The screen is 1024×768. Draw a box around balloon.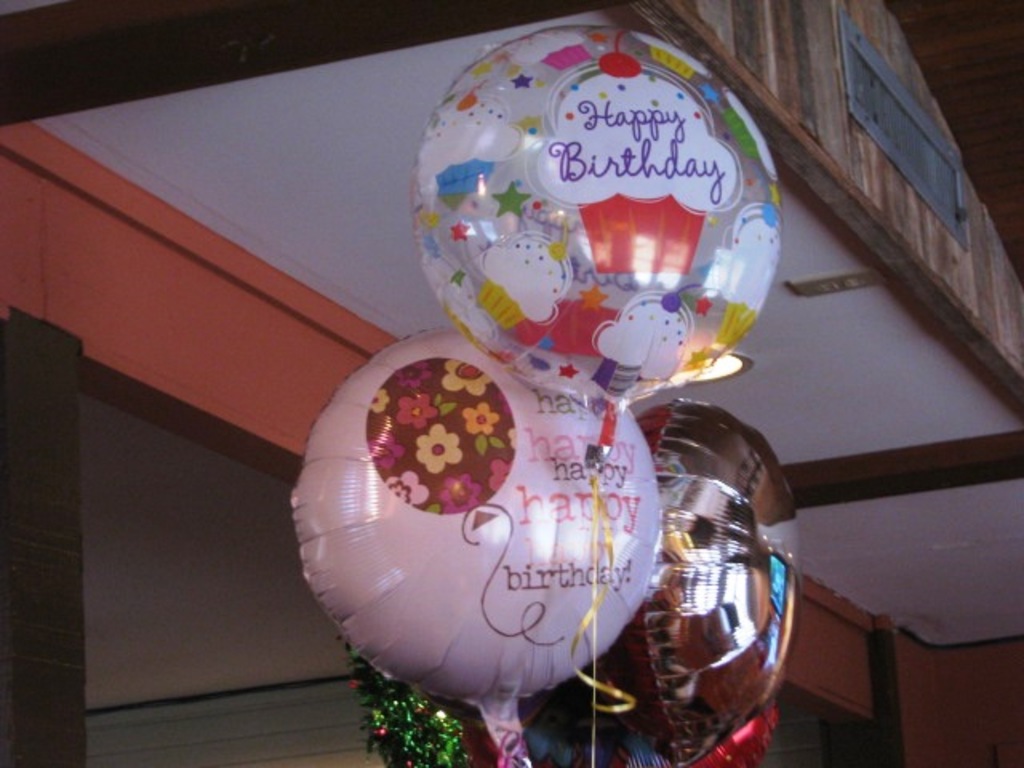
BBox(602, 400, 803, 766).
